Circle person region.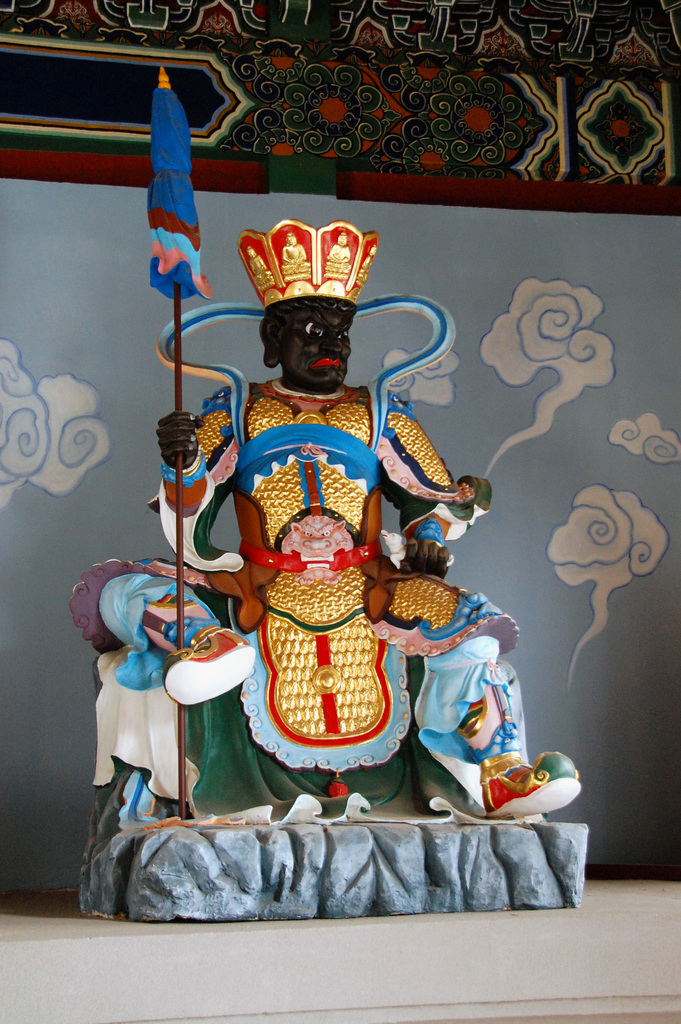
Region: BBox(96, 220, 583, 809).
